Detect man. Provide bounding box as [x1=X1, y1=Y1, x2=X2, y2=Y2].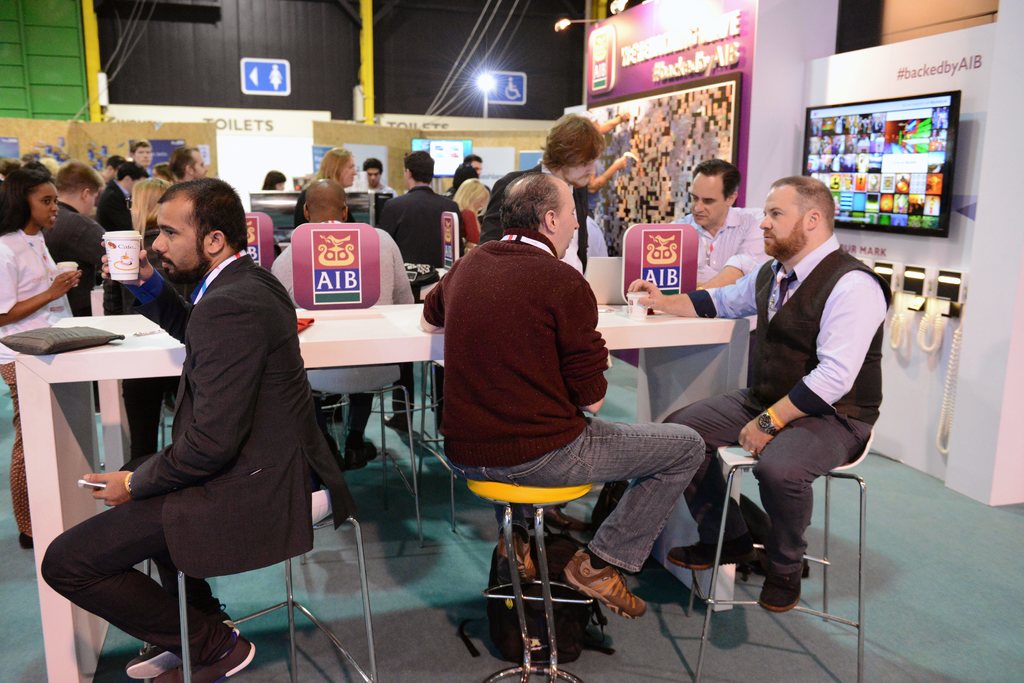
[x1=75, y1=125, x2=349, y2=675].
